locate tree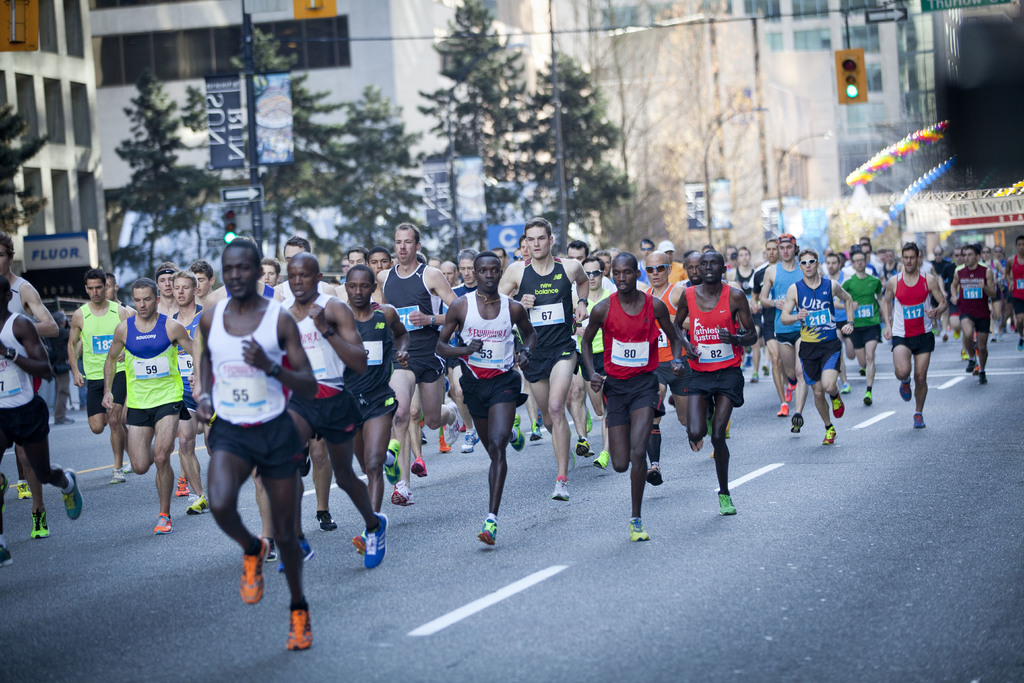
region(584, 0, 717, 267)
